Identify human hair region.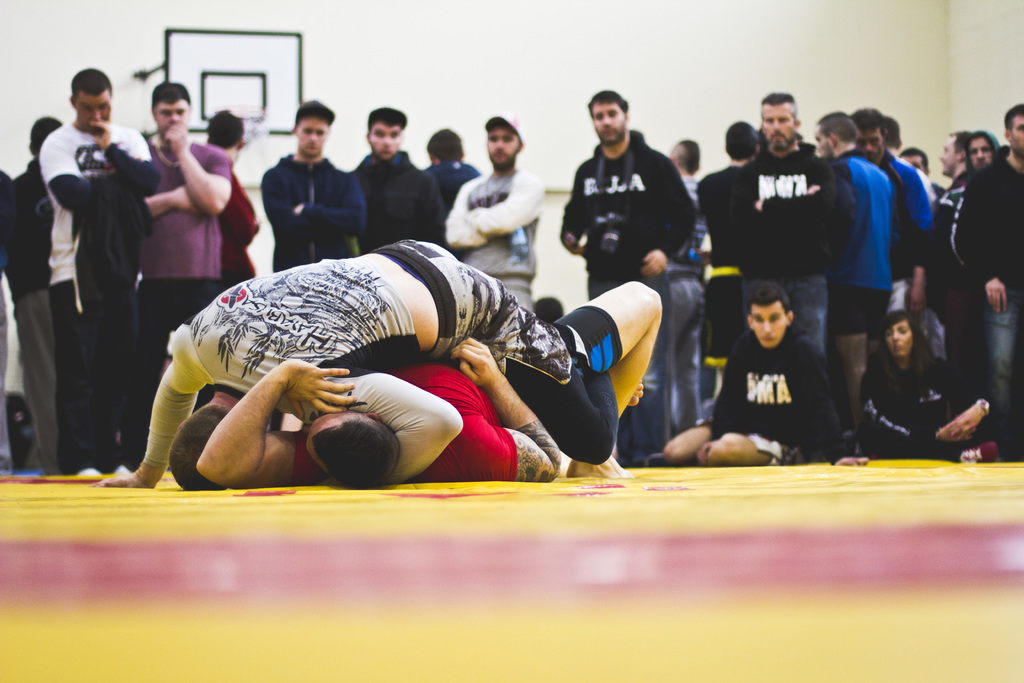
Region: x1=209 y1=114 x2=248 y2=148.
